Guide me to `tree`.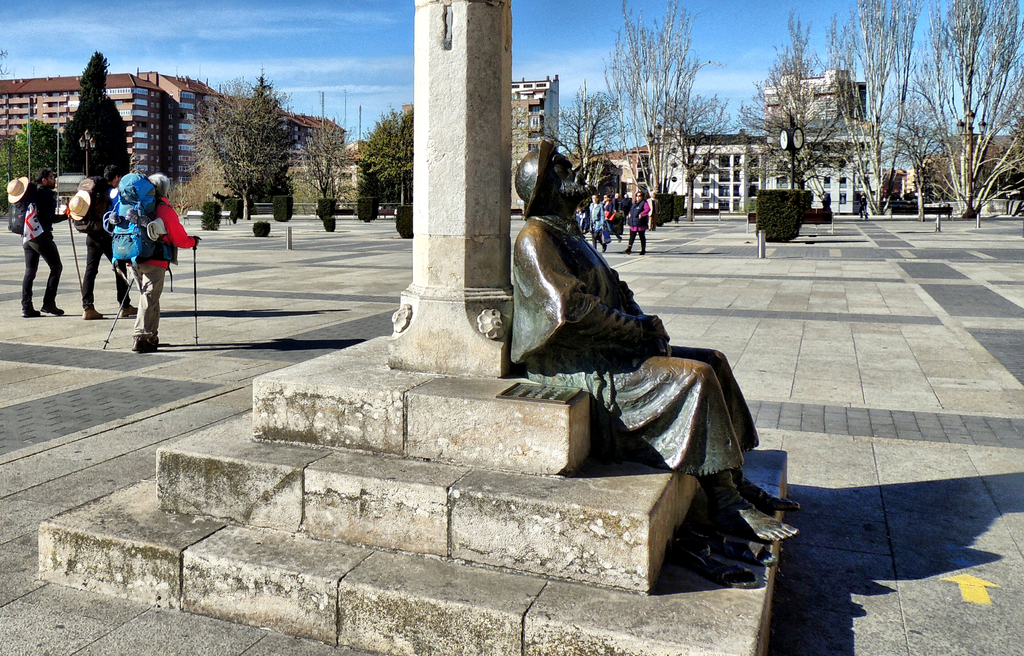
Guidance: l=897, t=0, r=1023, b=218.
